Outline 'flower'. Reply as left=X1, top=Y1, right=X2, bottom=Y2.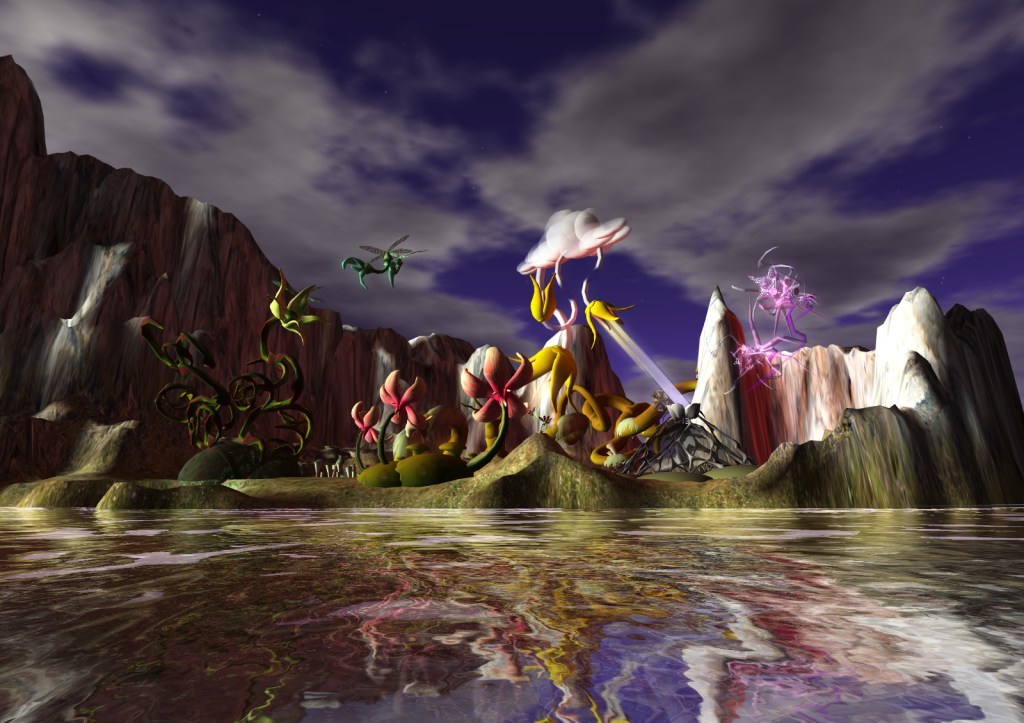
left=350, top=401, right=387, bottom=444.
